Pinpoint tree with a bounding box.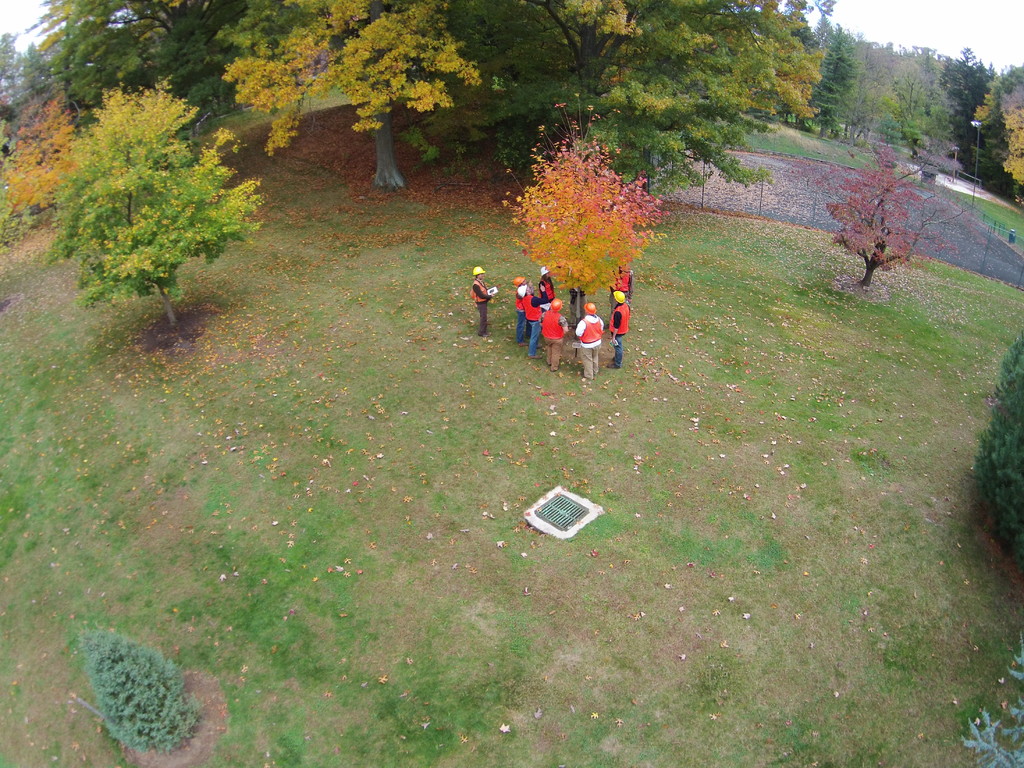
494 114 668 303.
